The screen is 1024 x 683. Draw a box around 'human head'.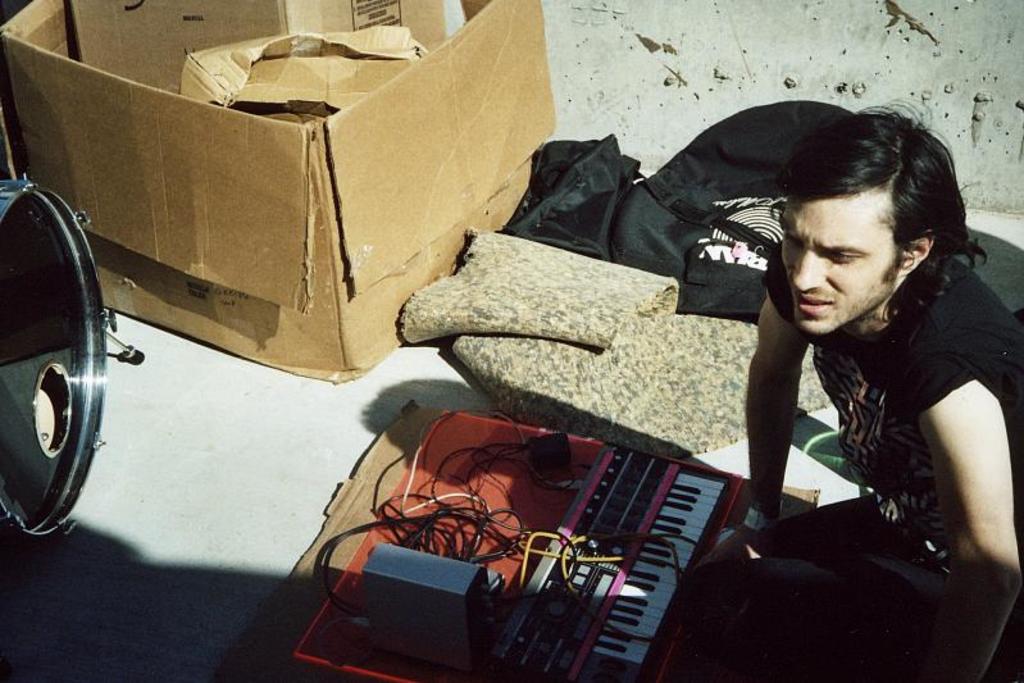
detection(780, 113, 971, 345).
